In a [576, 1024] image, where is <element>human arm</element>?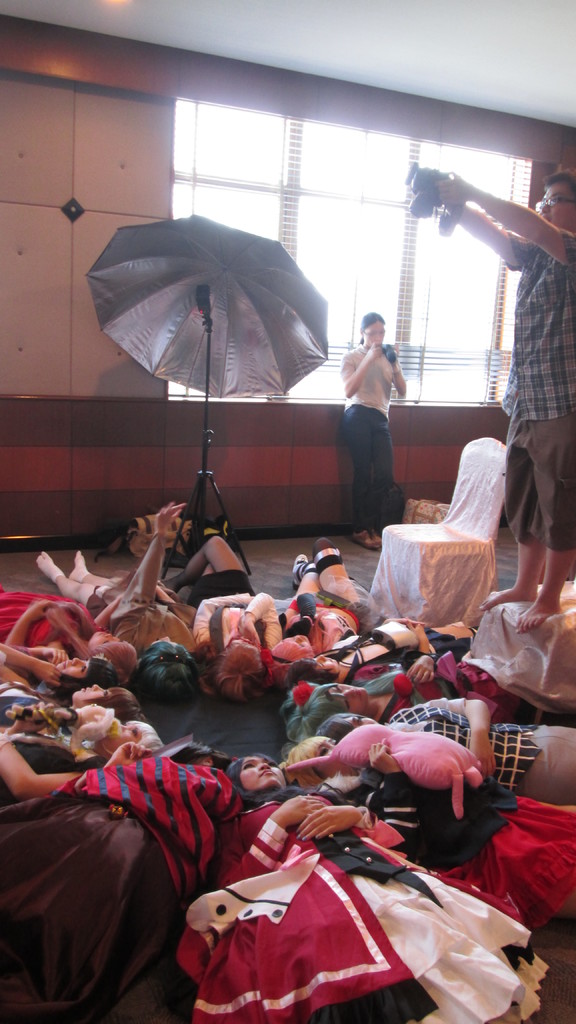
243/586/286/662.
